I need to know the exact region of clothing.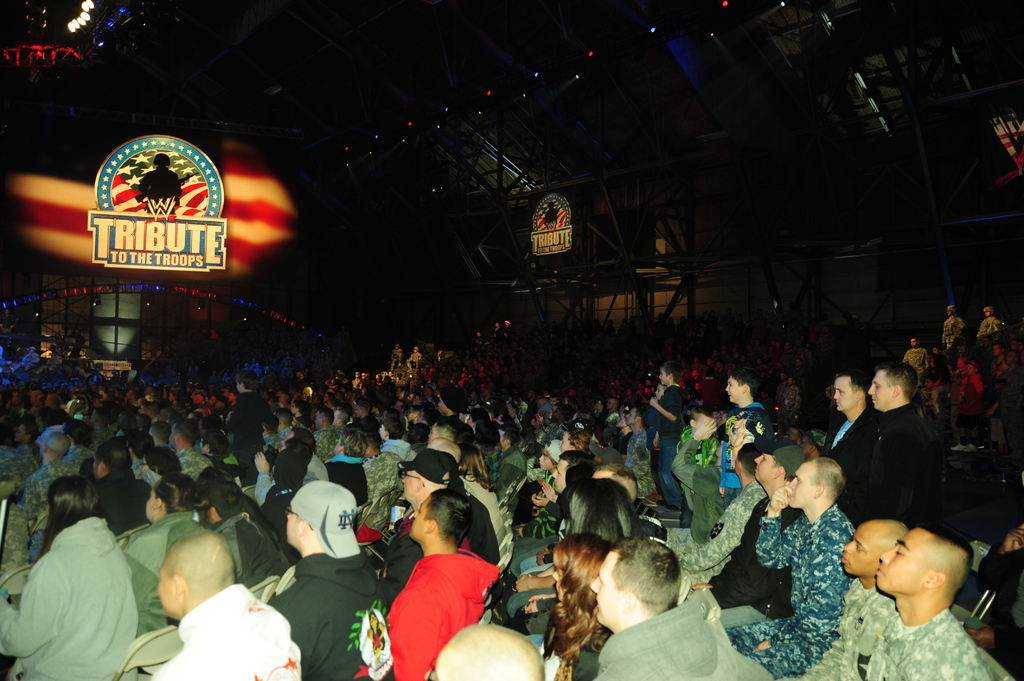
Region: [721, 398, 778, 520].
